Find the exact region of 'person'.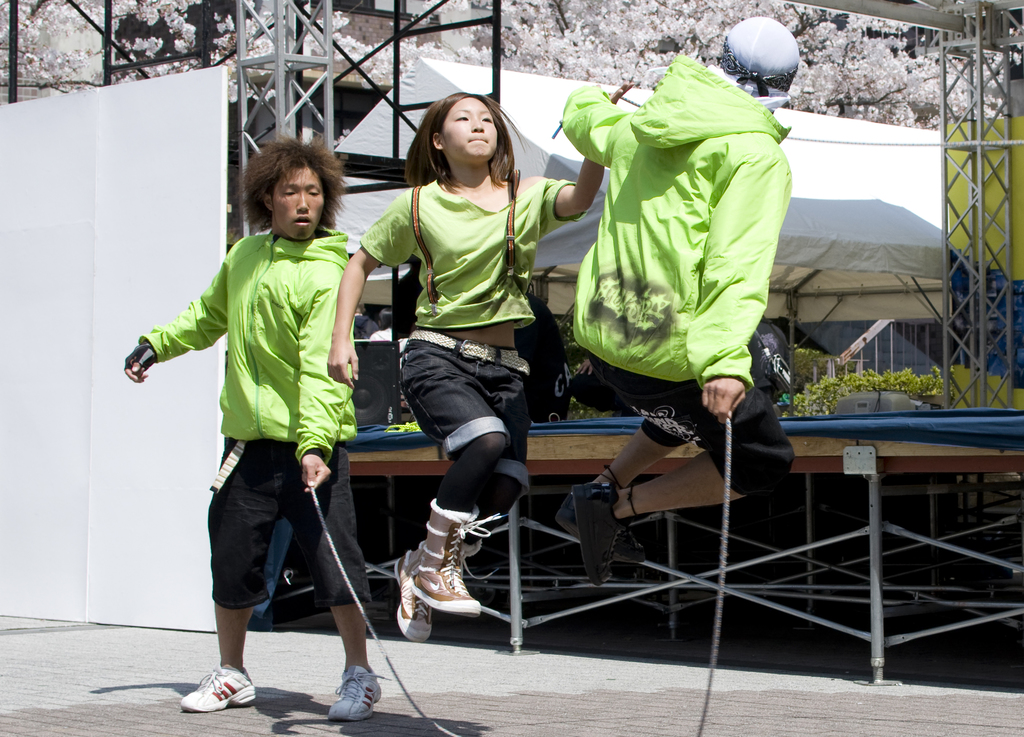
Exact region: <region>327, 89, 608, 645</region>.
